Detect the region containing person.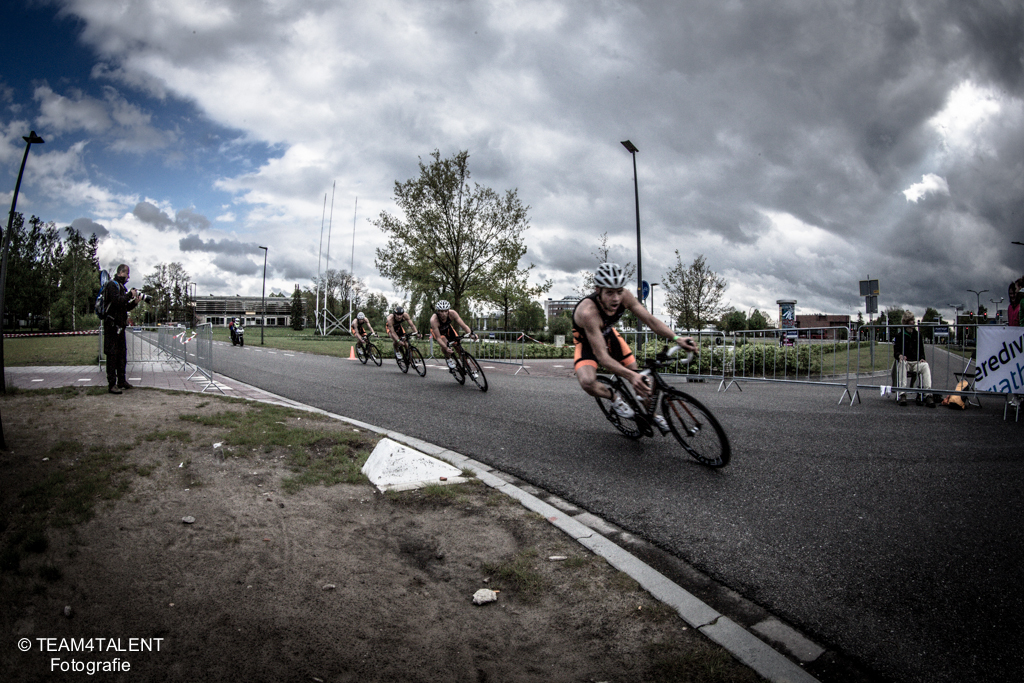
[x1=95, y1=262, x2=141, y2=394].
